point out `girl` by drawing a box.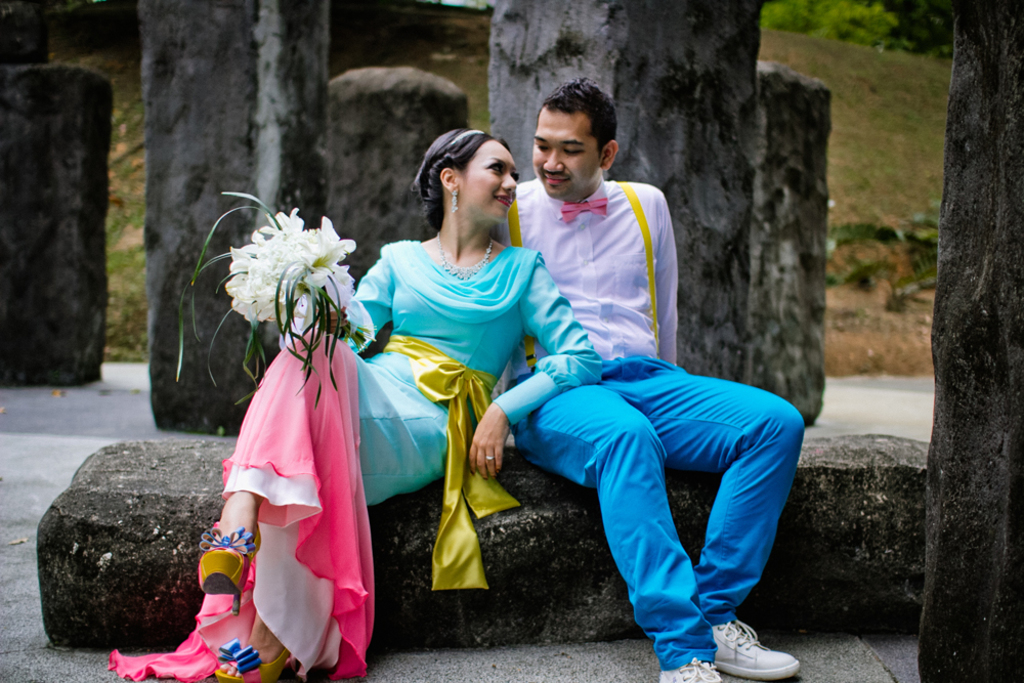
region(108, 126, 601, 682).
